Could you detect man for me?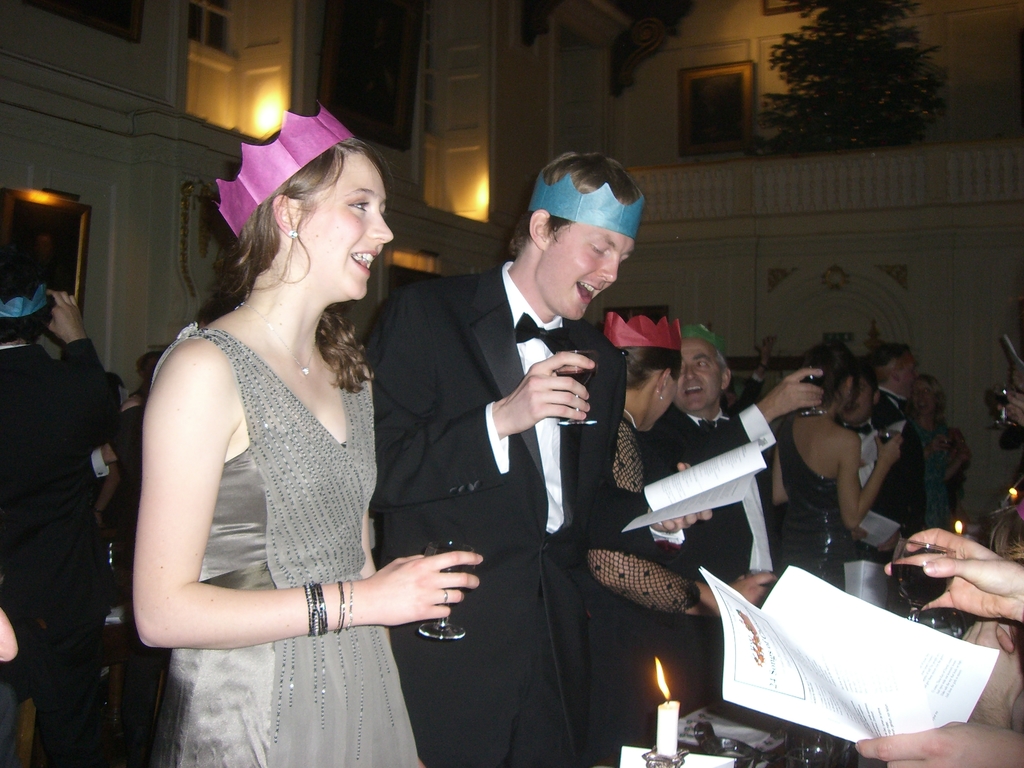
Detection result: [4,264,113,767].
